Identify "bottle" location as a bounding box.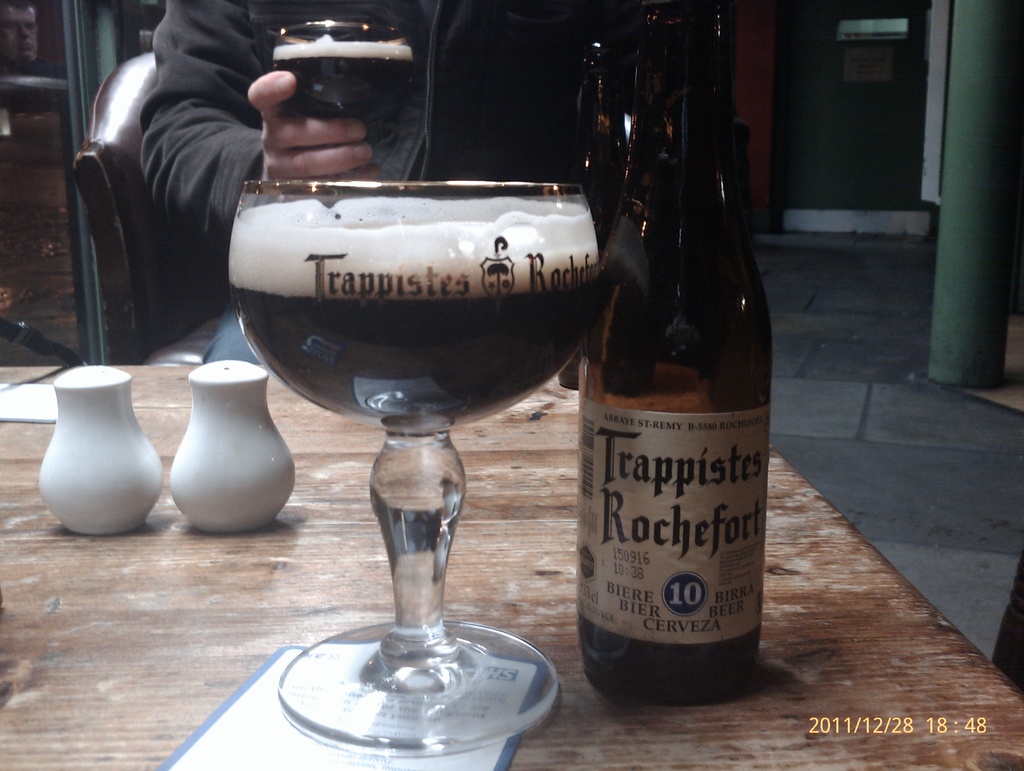
rect(564, 60, 777, 715).
